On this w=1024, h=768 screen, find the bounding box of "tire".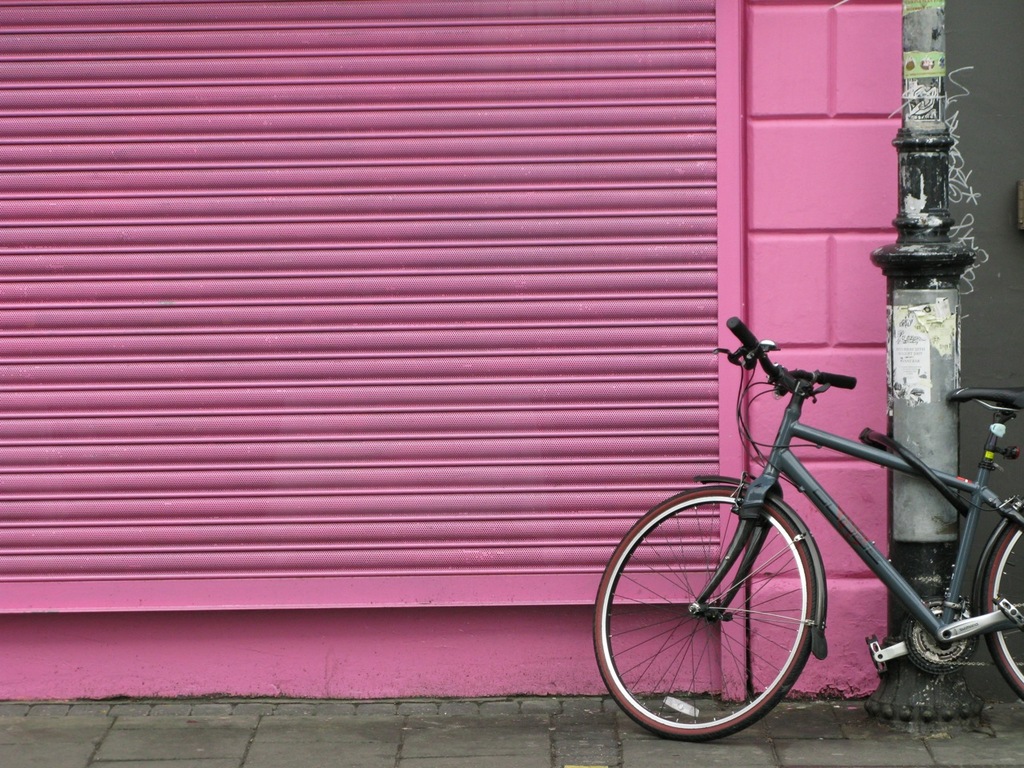
Bounding box: bbox=(610, 478, 826, 745).
